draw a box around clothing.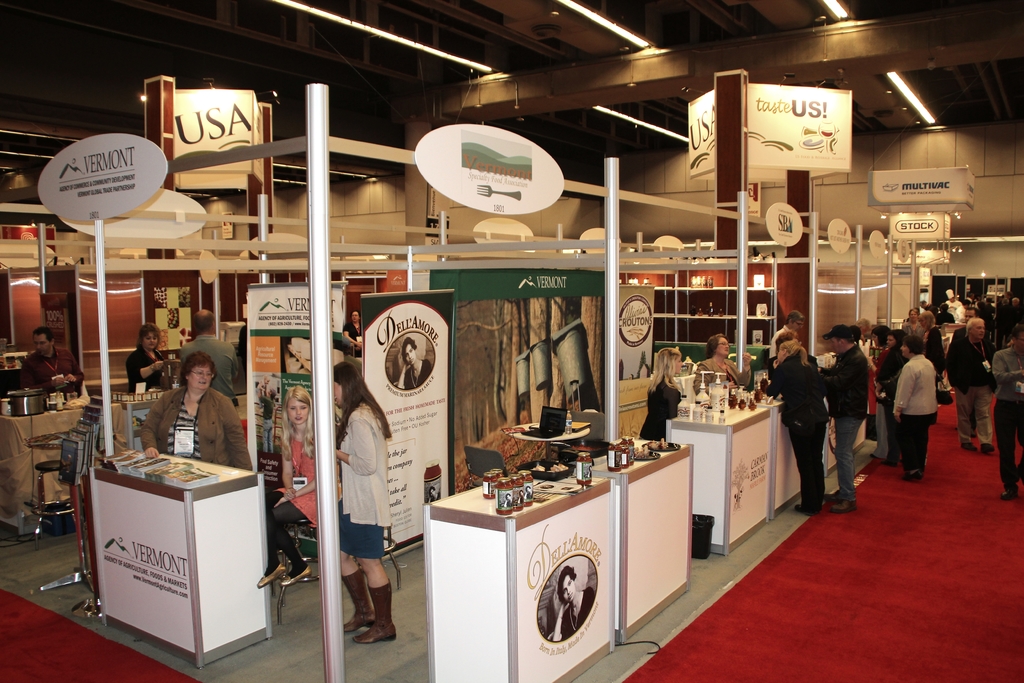
17/344/85/399.
